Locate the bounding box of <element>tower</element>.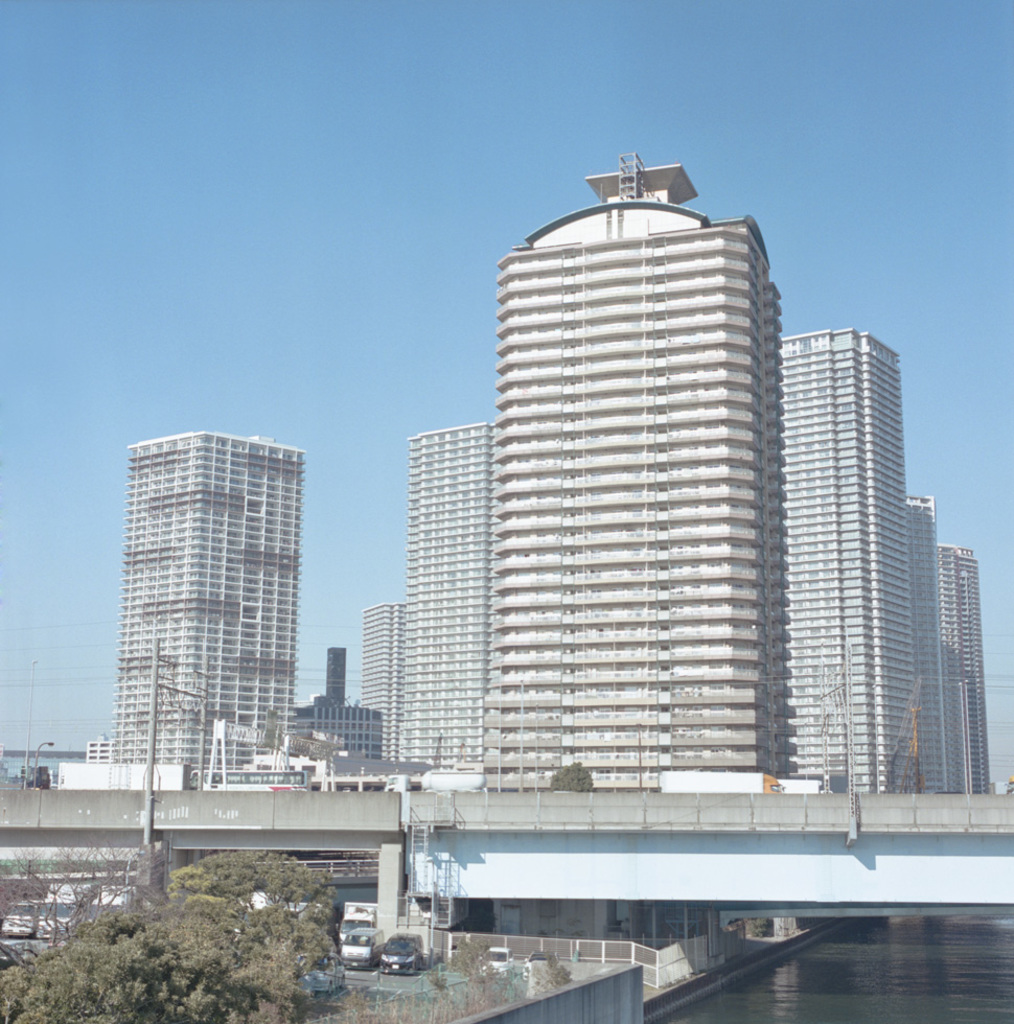
Bounding box: x1=118, y1=426, x2=299, y2=791.
